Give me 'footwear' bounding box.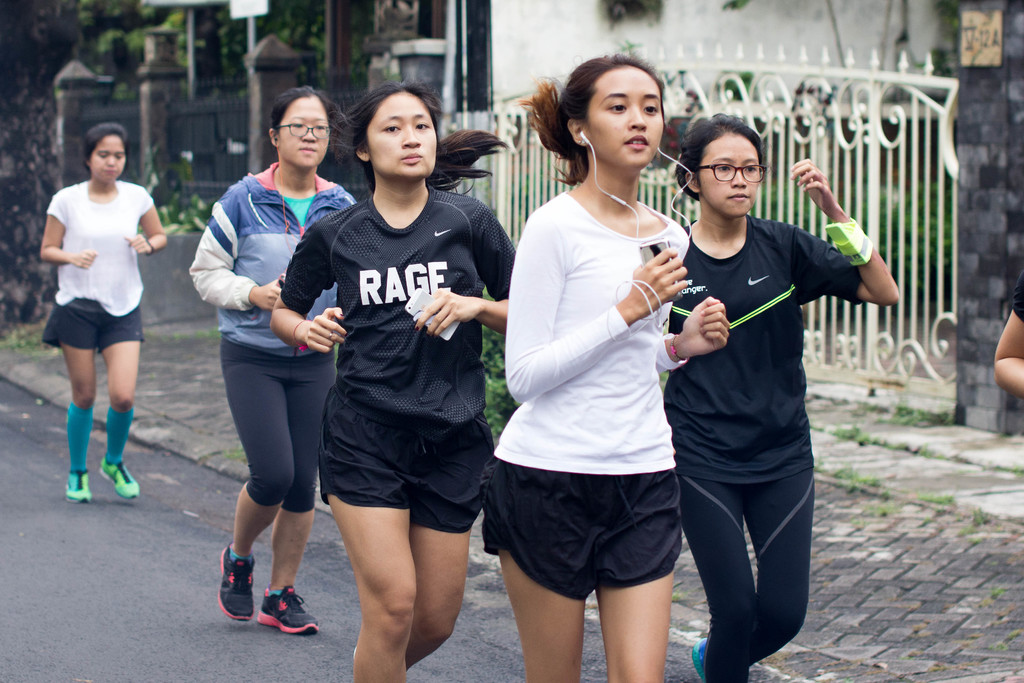
select_region(260, 575, 314, 634).
